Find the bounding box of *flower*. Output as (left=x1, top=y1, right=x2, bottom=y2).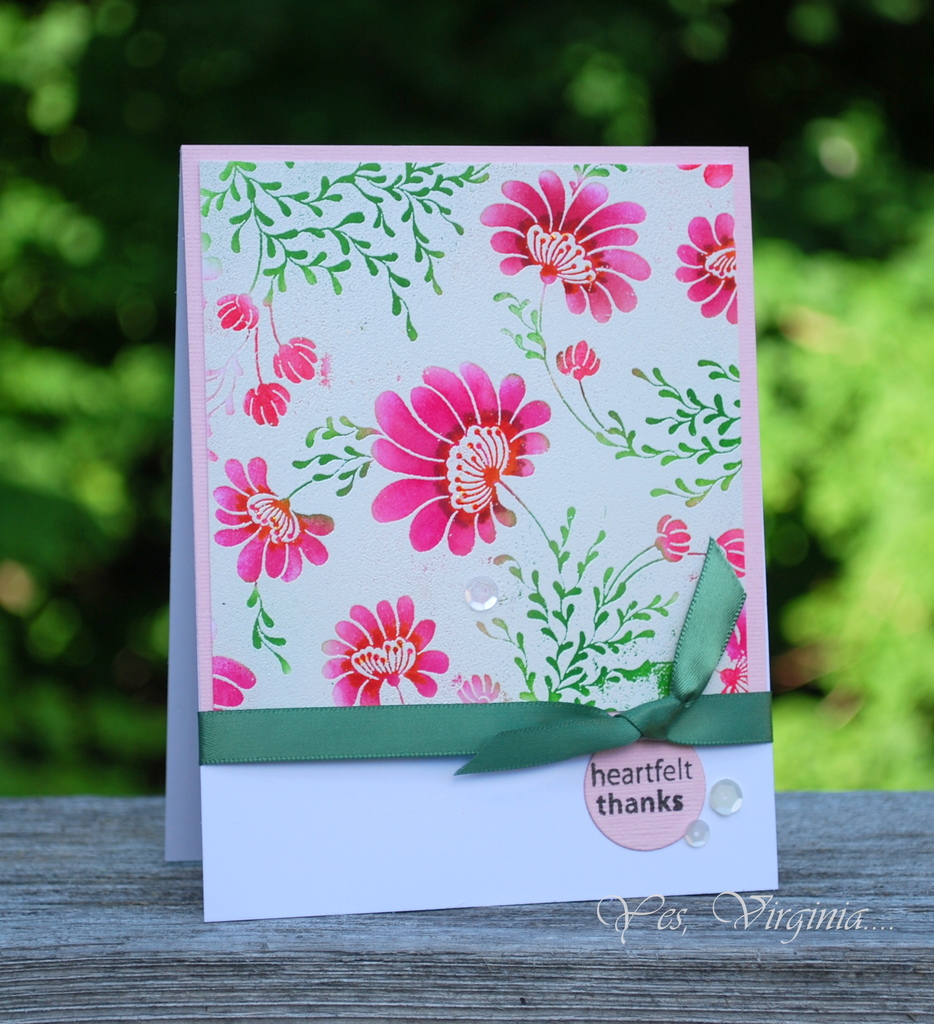
(left=241, top=376, right=293, bottom=428).
